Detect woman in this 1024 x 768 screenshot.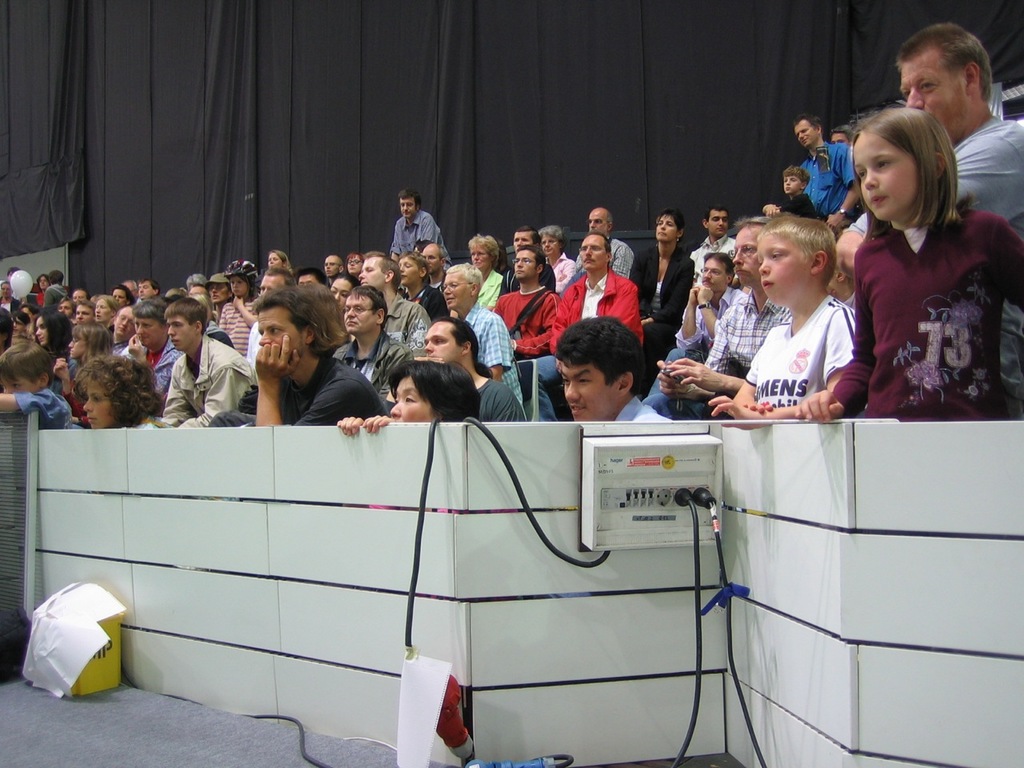
Detection: (342, 361, 518, 522).
